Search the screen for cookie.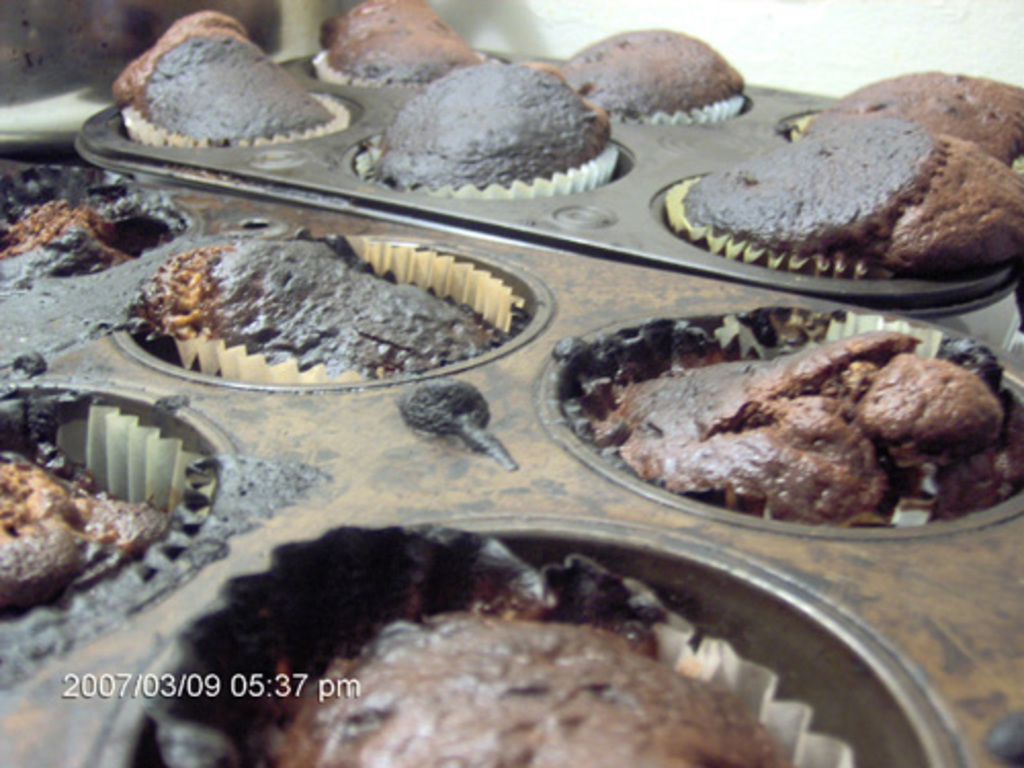
Found at [283,592,793,766].
